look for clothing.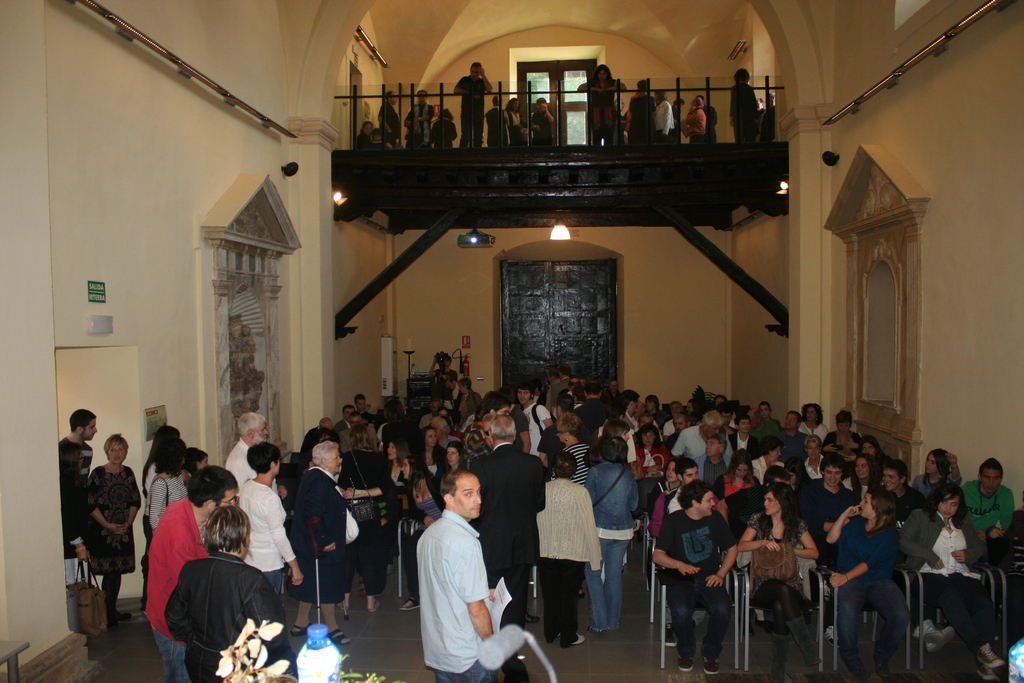
Found: 404/99/435/147.
